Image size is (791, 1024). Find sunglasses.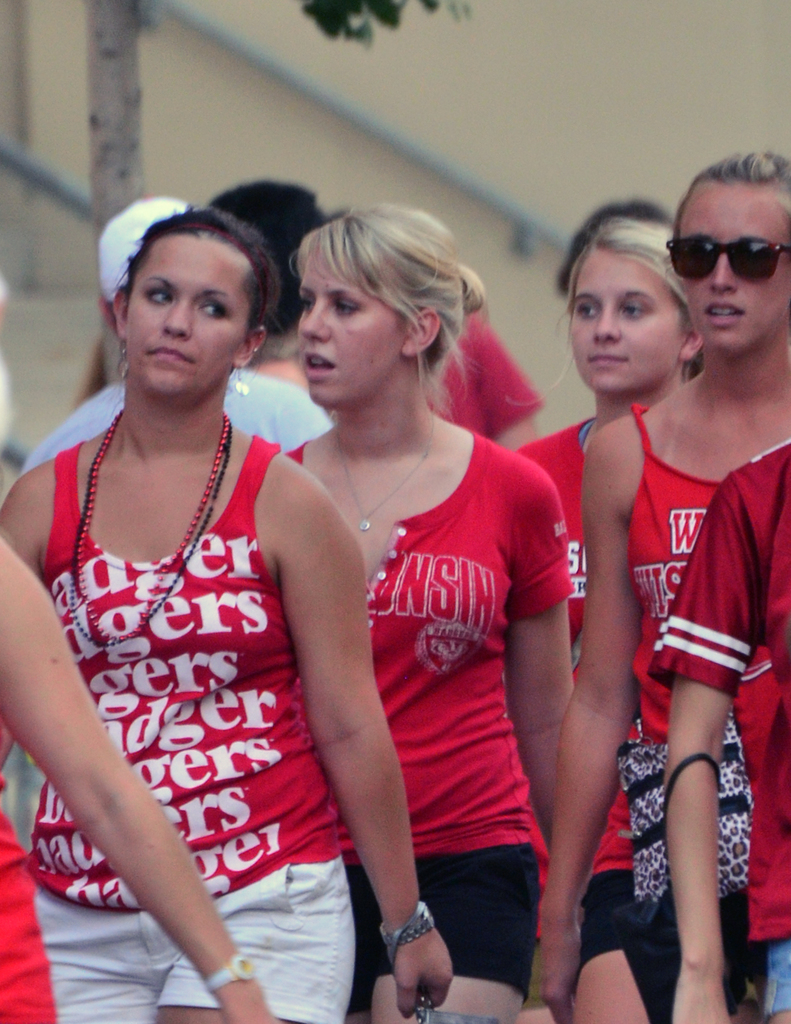
locate(662, 239, 790, 282).
